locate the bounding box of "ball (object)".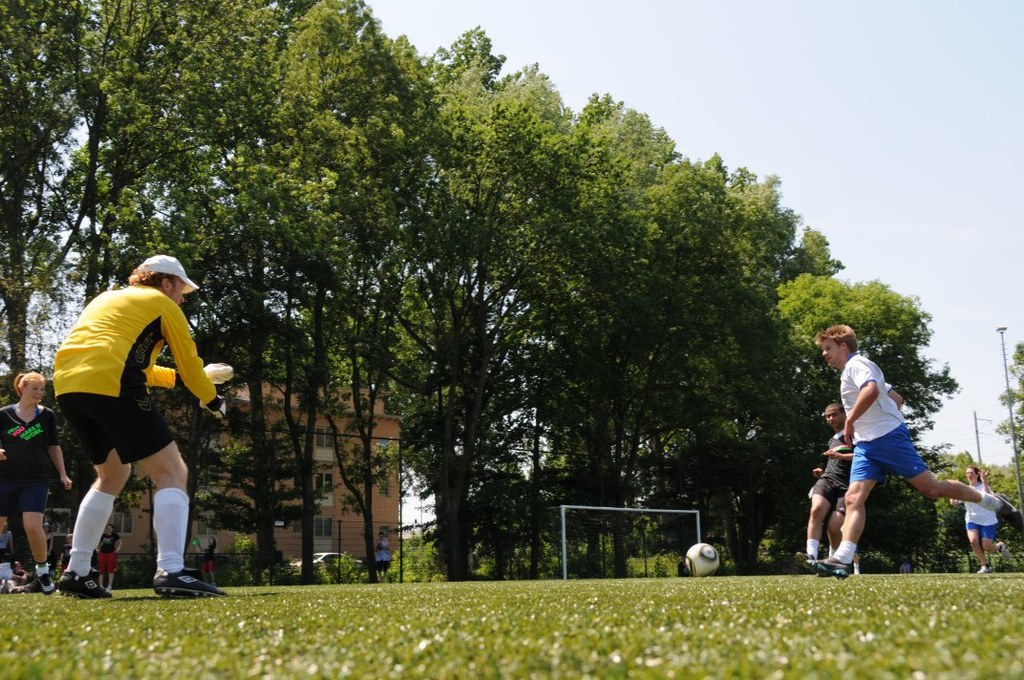
Bounding box: 680 542 722 579.
